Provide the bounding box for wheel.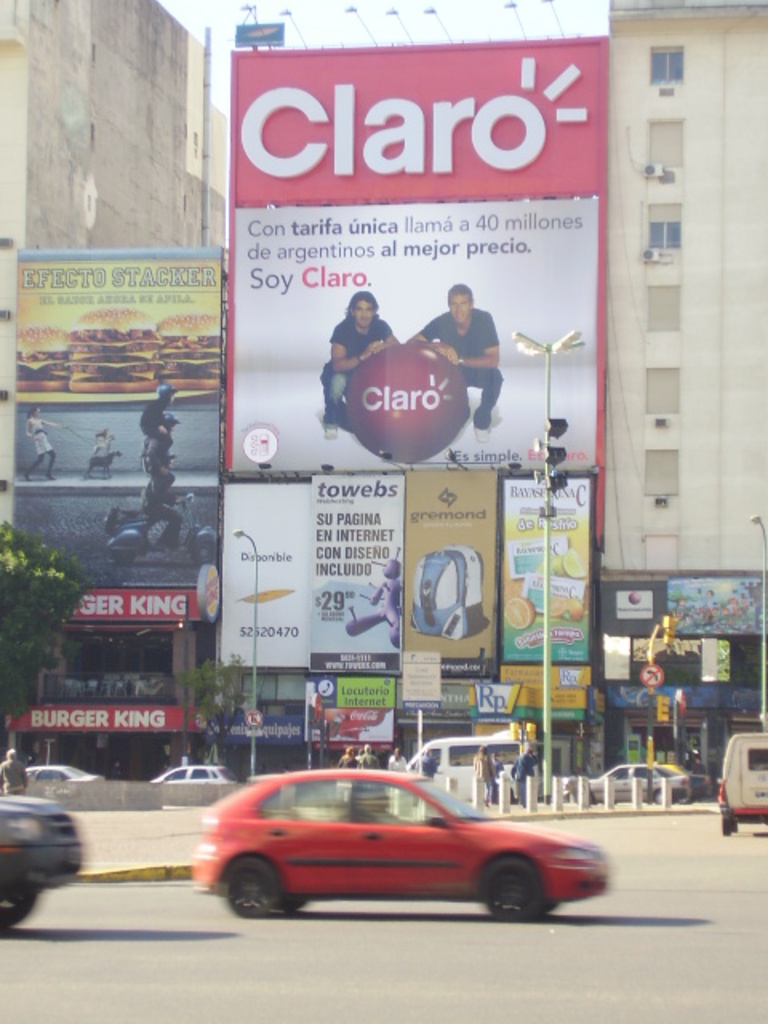
l=482, t=858, r=542, b=926.
